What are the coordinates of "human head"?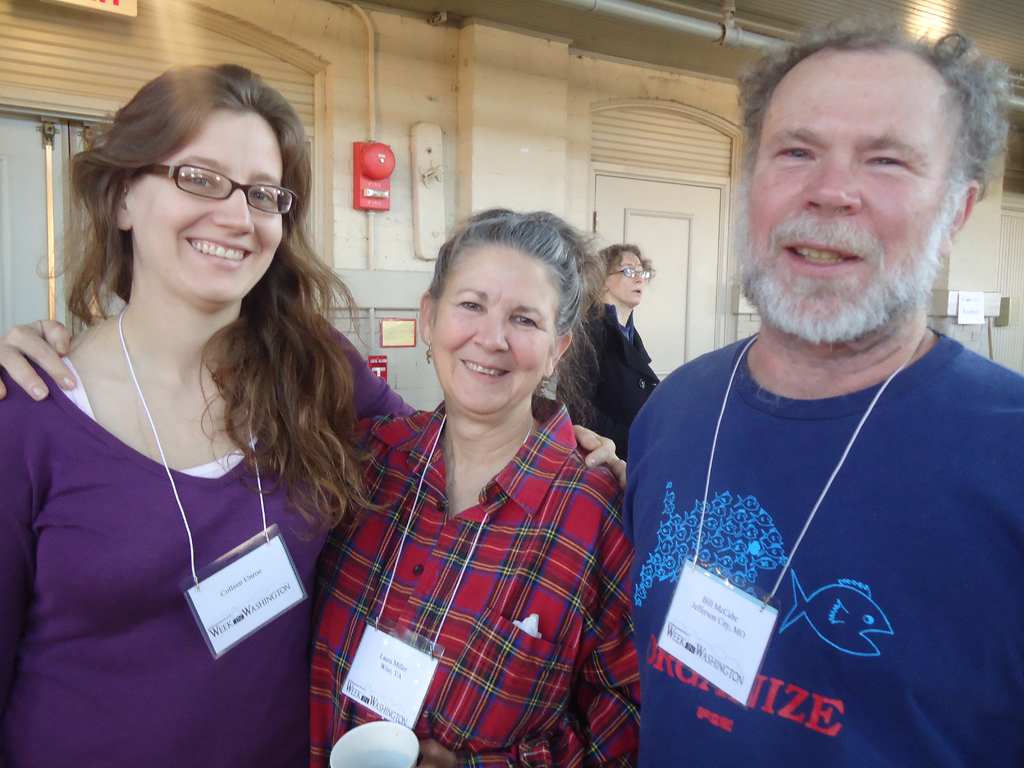
bbox(414, 203, 591, 419).
